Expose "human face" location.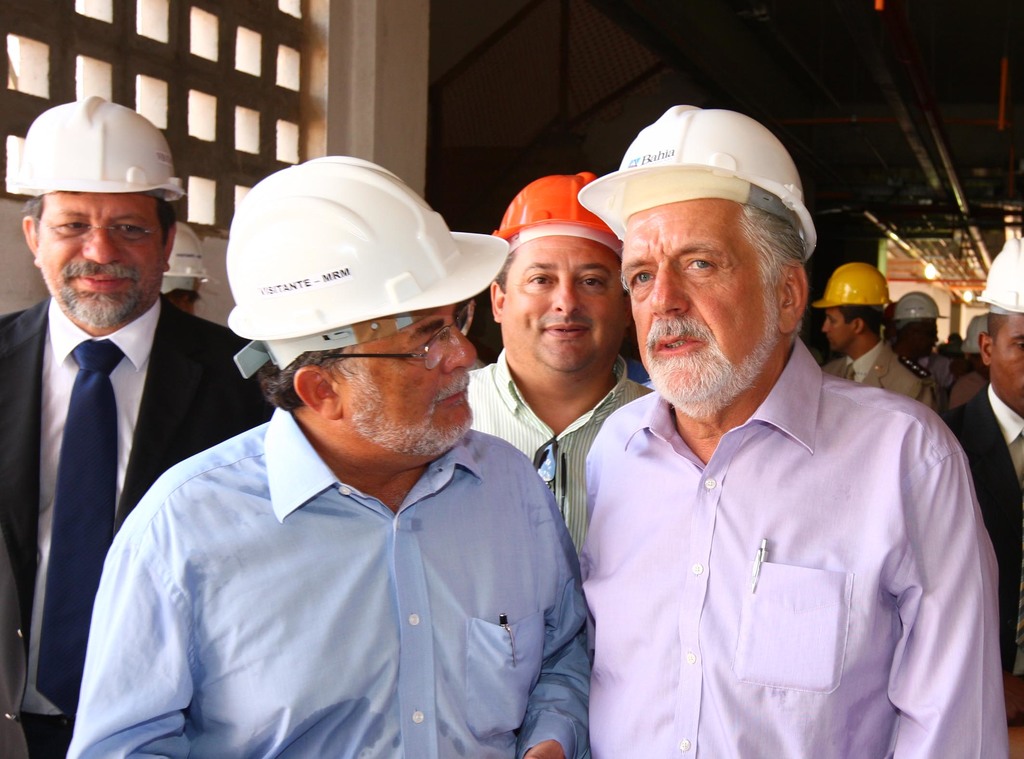
Exposed at locate(500, 236, 623, 374).
